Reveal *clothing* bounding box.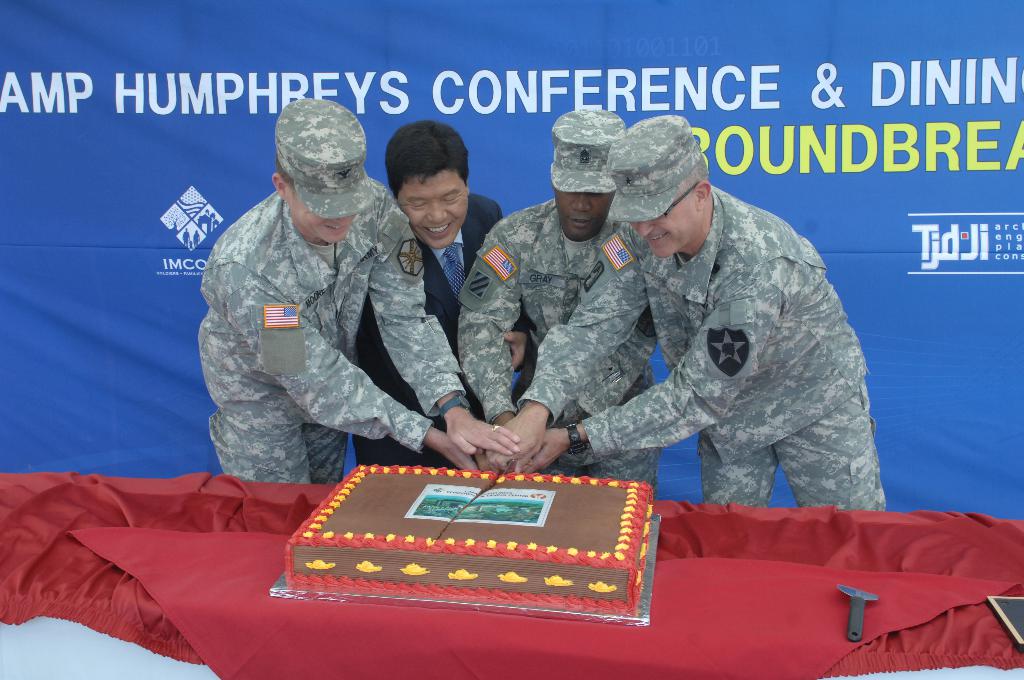
Revealed: [left=364, top=193, right=492, bottom=482].
